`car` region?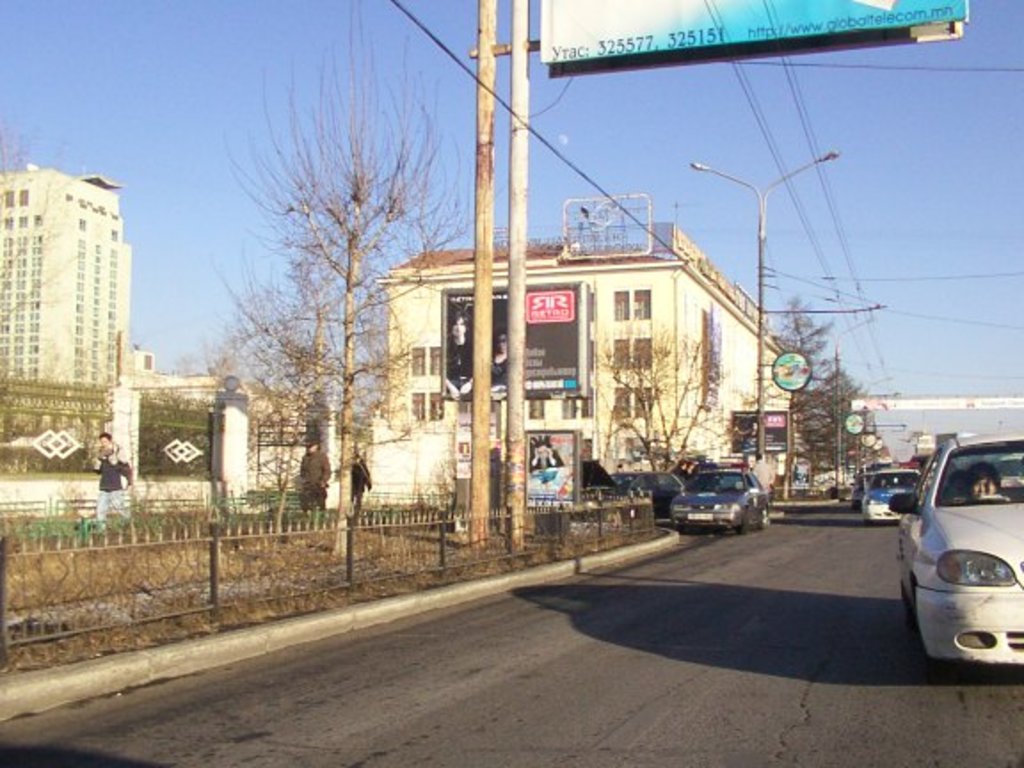
x1=860, y1=466, x2=921, y2=528
